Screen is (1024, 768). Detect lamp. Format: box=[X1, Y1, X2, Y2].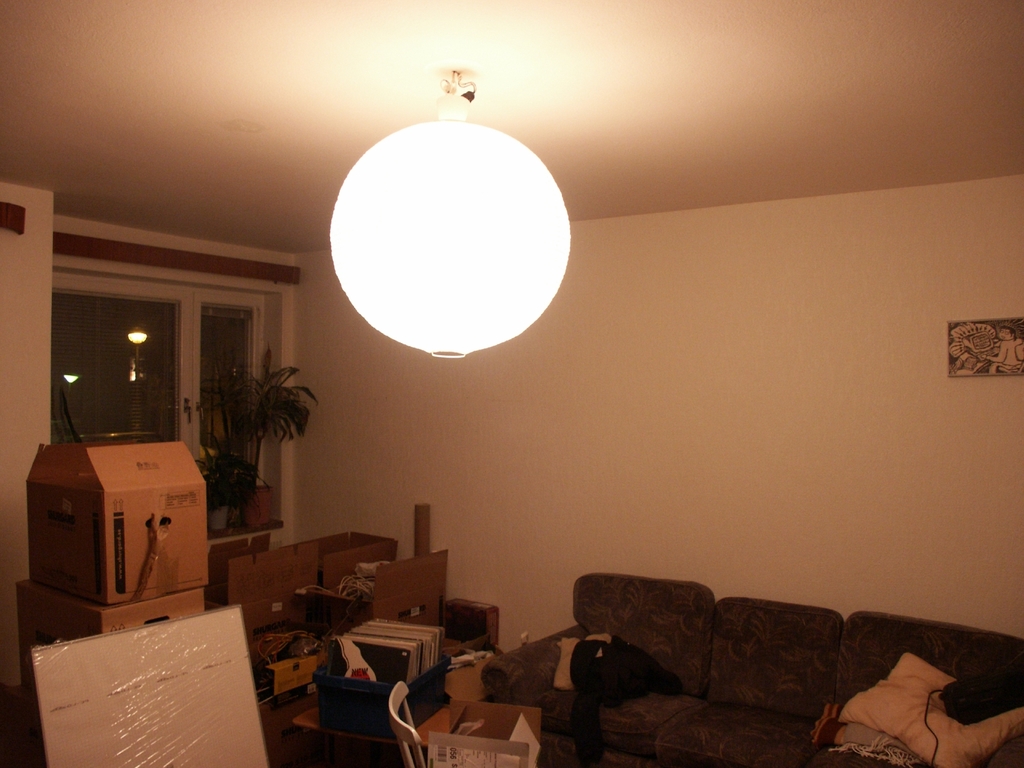
box=[285, 61, 557, 399].
